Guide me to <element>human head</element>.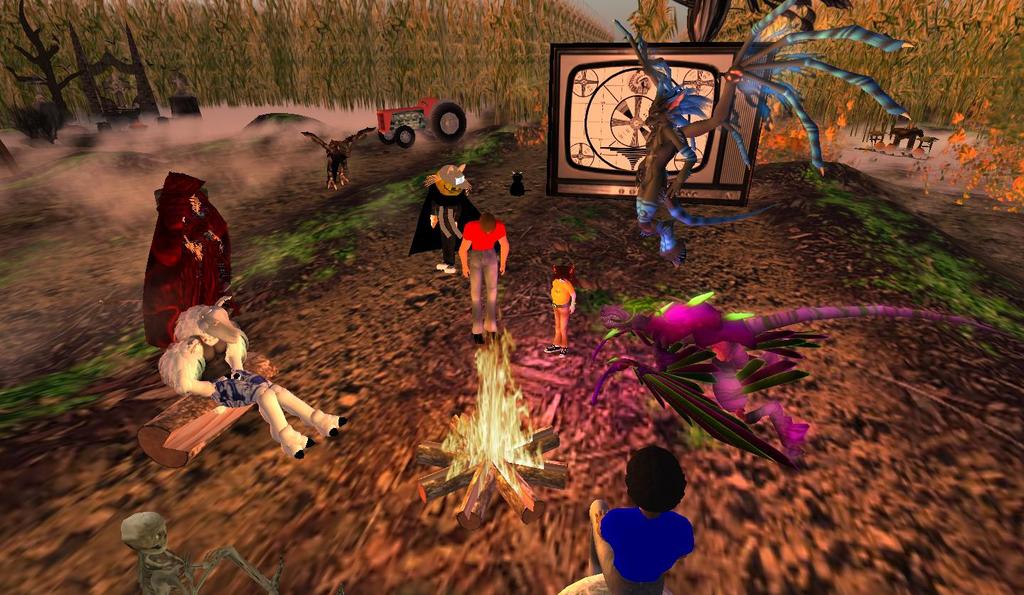
Guidance: [x1=621, y1=456, x2=693, y2=522].
